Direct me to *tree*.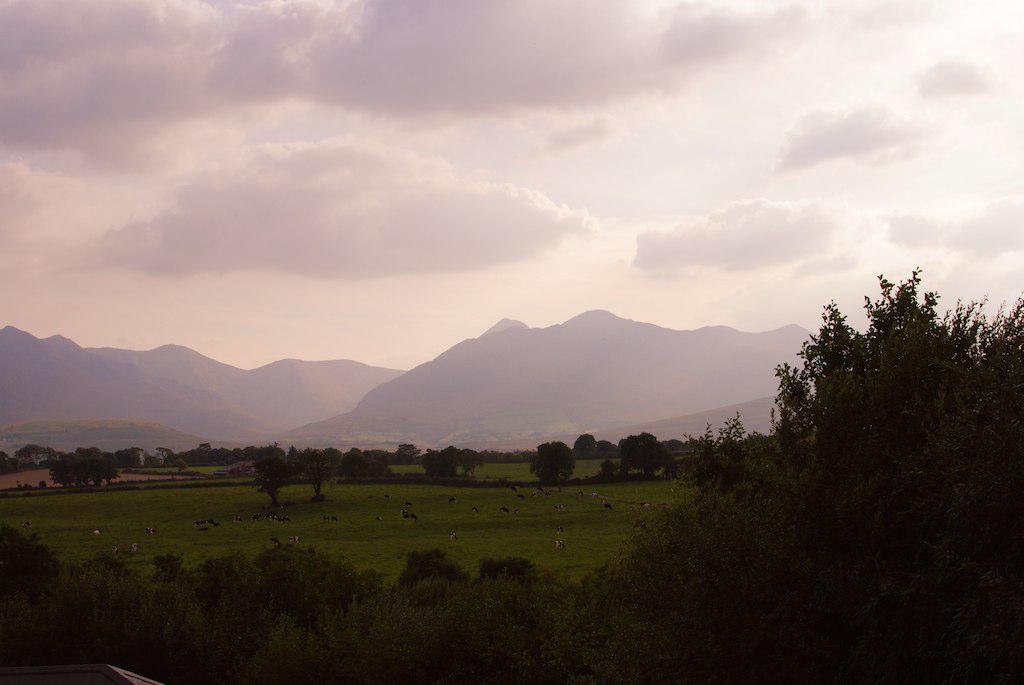
Direction: select_region(334, 445, 398, 486).
